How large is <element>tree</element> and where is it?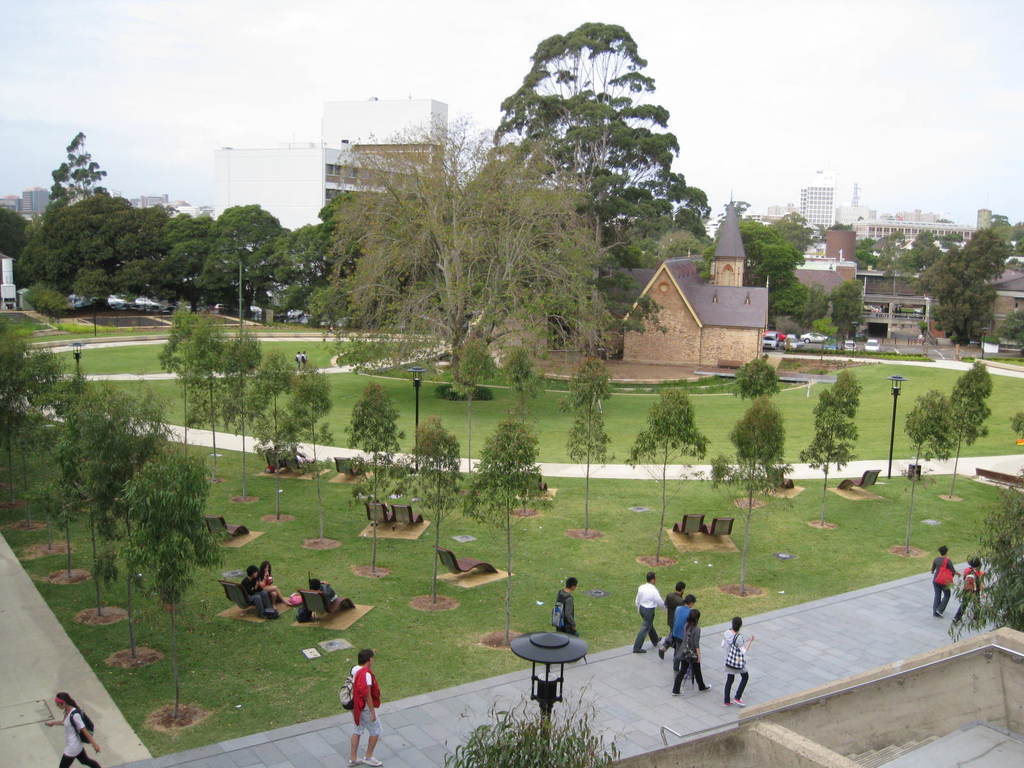
Bounding box: select_region(711, 195, 755, 221).
